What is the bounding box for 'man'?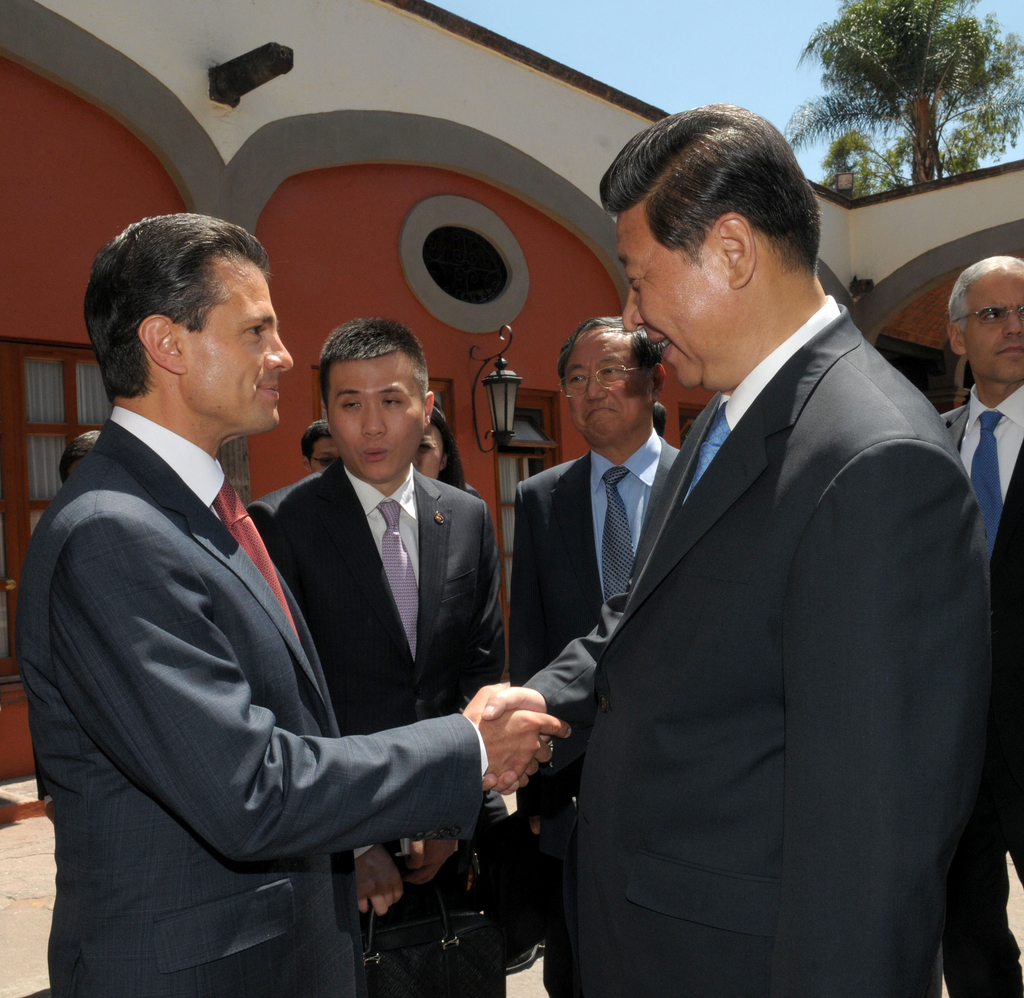
l=233, t=314, r=515, b=997.
